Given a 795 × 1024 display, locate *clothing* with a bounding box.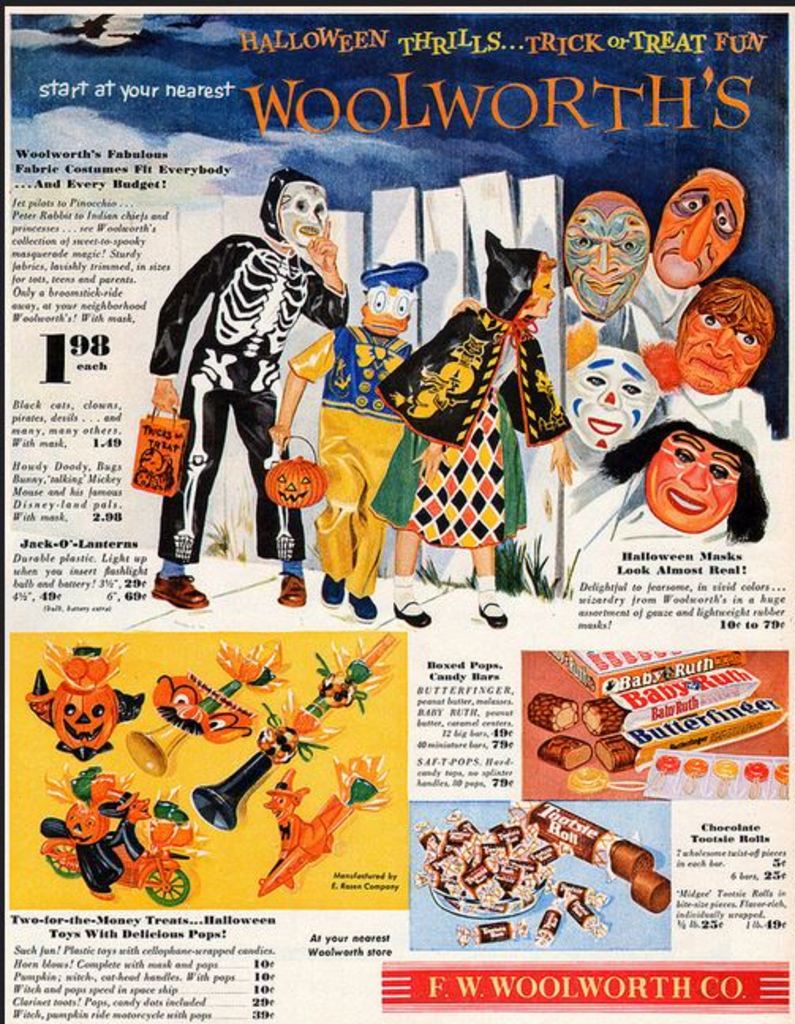
Located: {"x1": 378, "y1": 229, "x2": 567, "y2": 548}.
